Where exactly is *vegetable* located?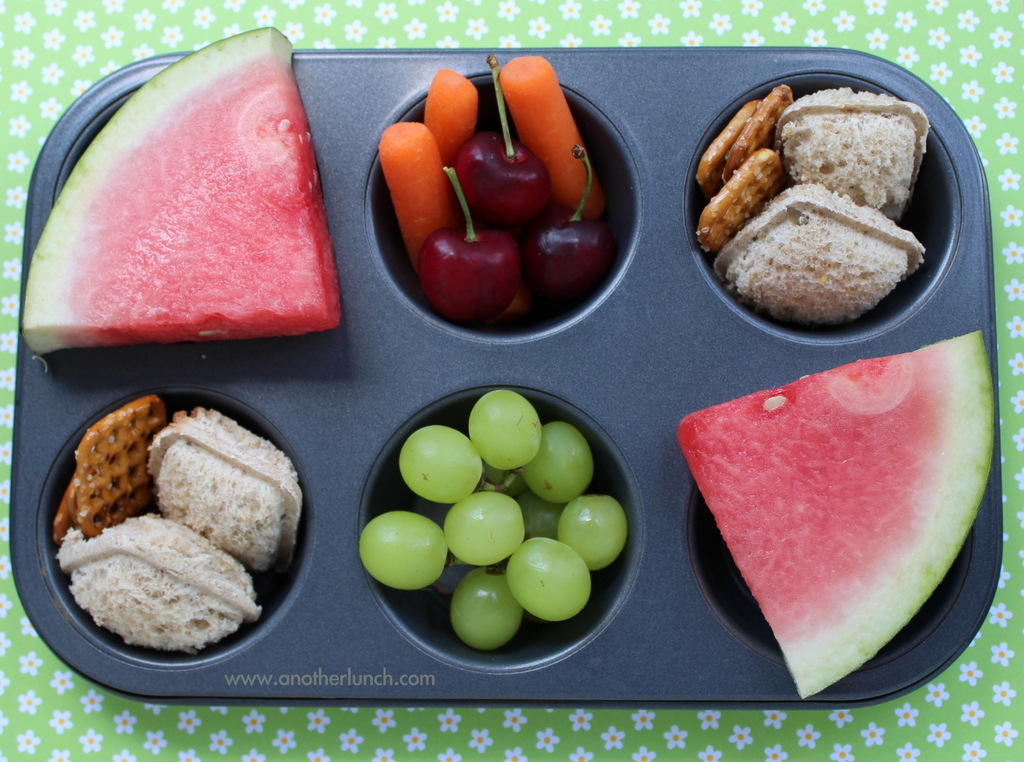
Its bounding box is 503, 58, 602, 218.
